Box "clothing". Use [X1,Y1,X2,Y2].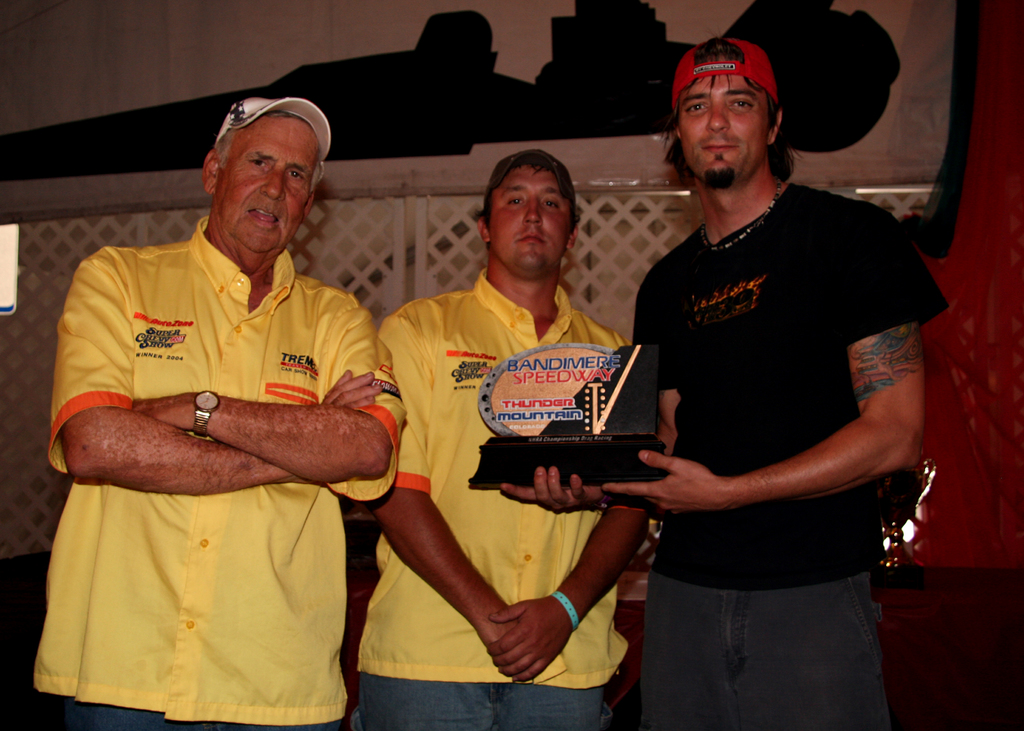
[635,179,950,730].
